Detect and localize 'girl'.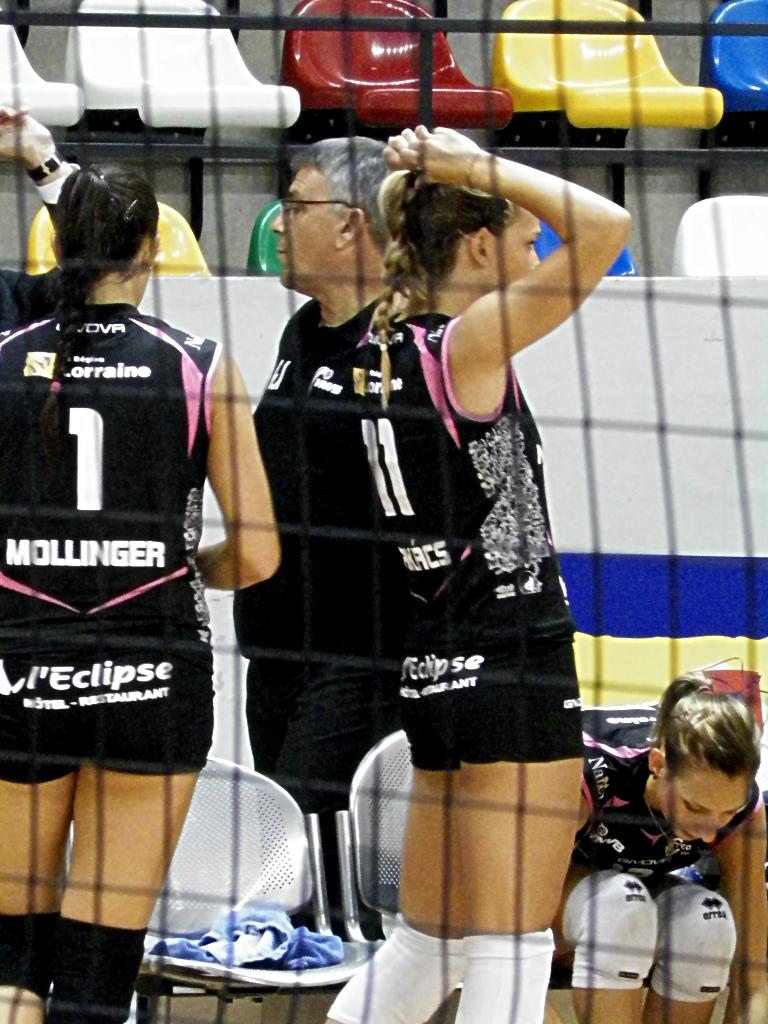
Localized at [x1=343, y1=122, x2=636, y2=1023].
